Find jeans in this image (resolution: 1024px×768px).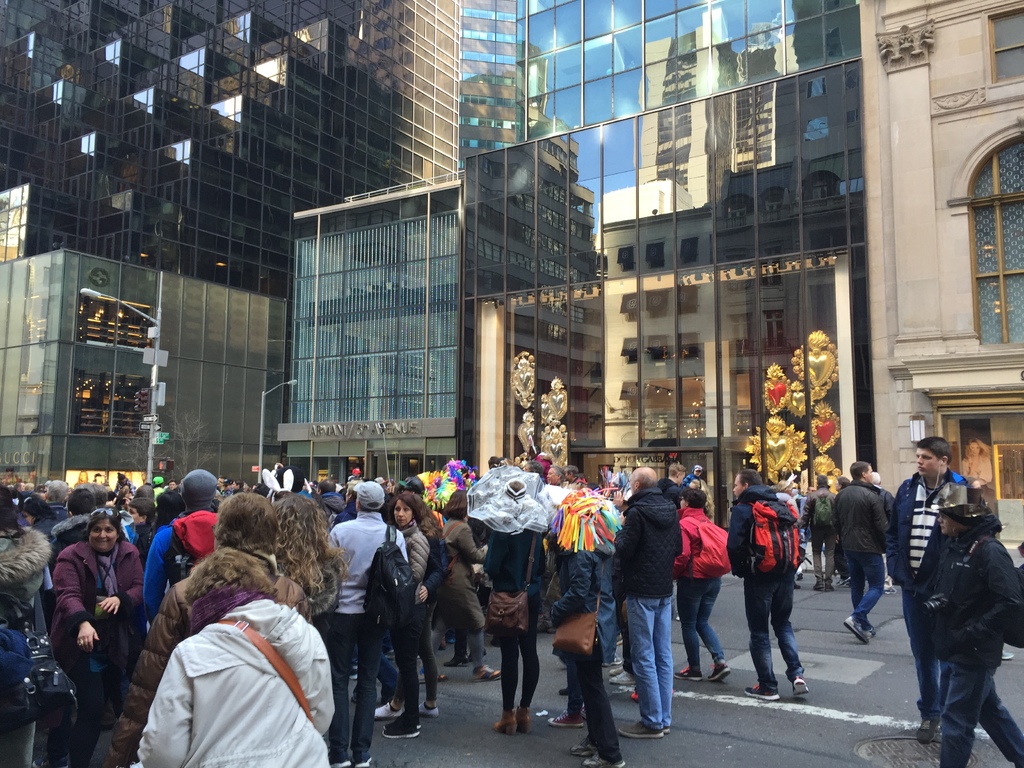
locate(741, 570, 808, 690).
